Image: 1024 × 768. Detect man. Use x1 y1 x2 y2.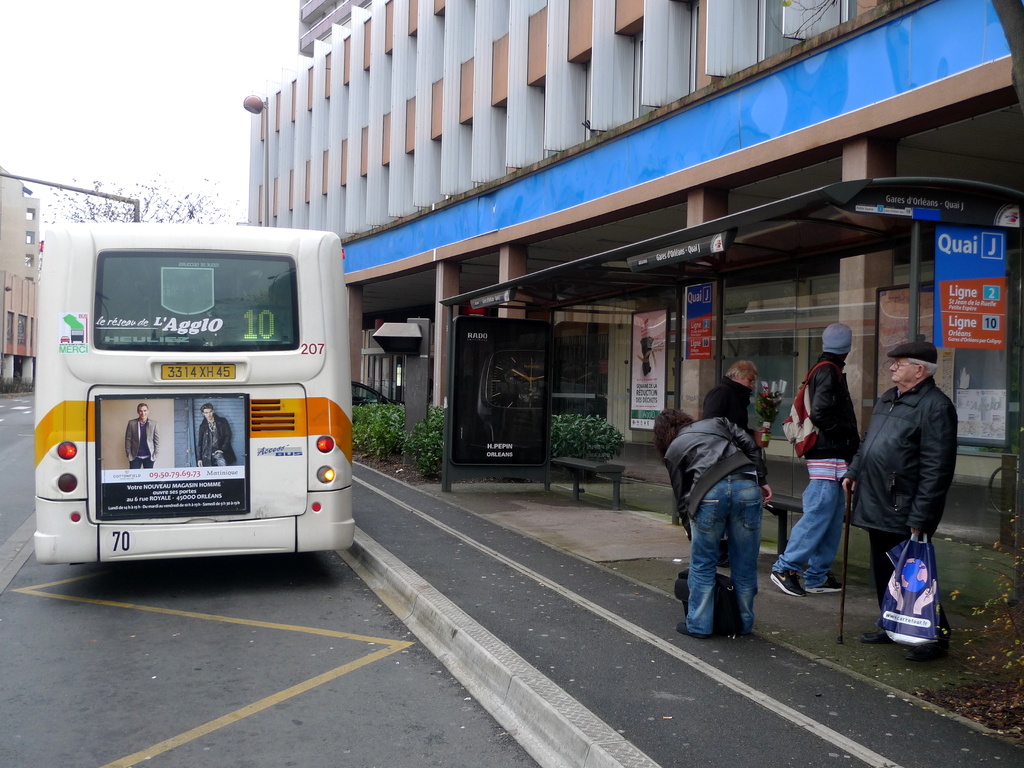
126 404 161 470.
